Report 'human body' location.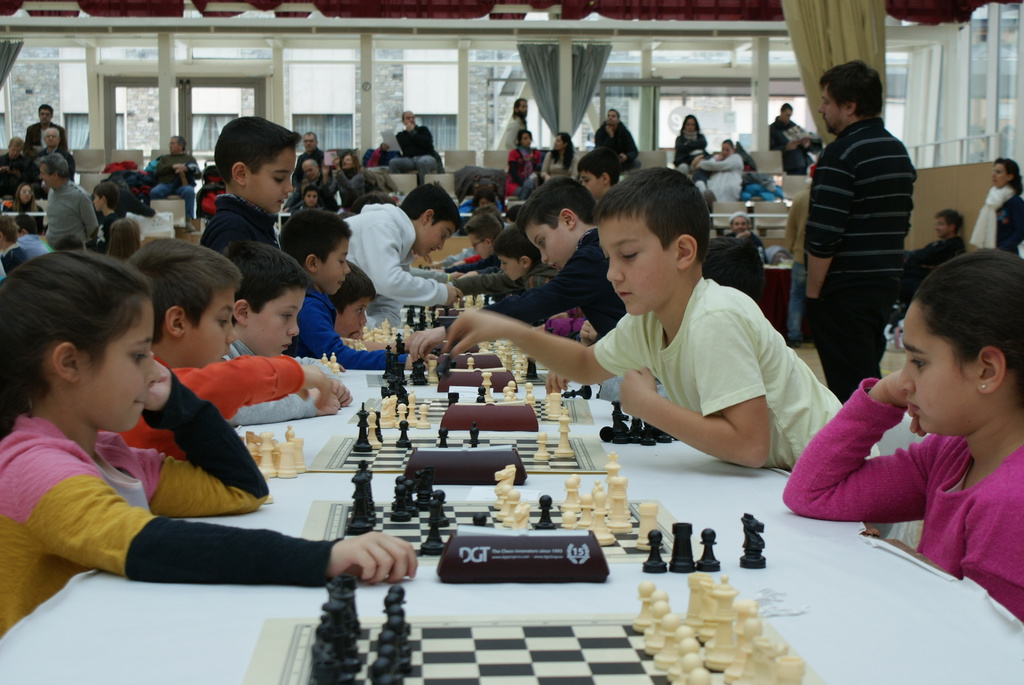
Report: l=695, t=147, r=749, b=206.
